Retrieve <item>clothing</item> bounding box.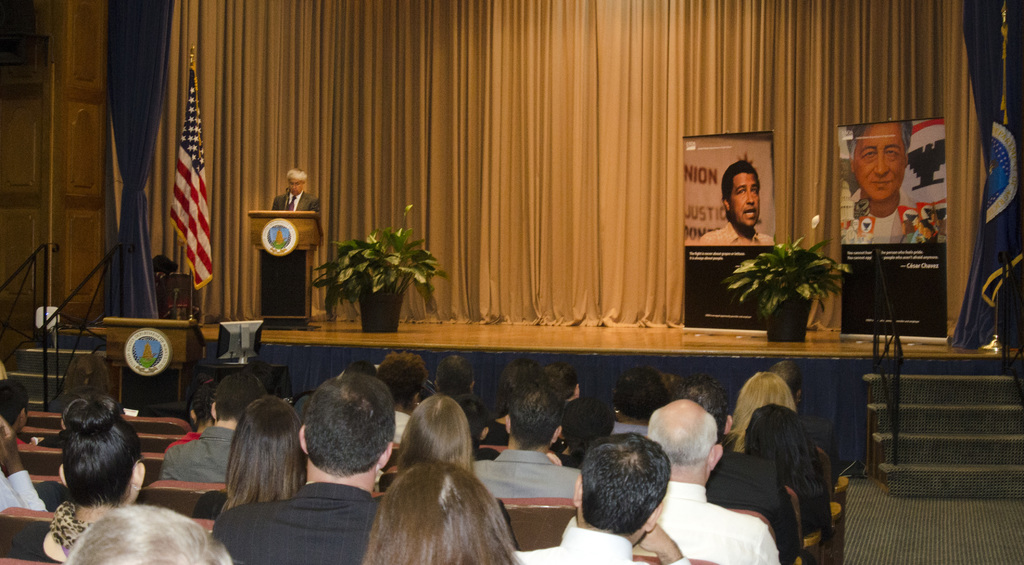
Bounding box: l=695, t=224, r=774, b=249.
